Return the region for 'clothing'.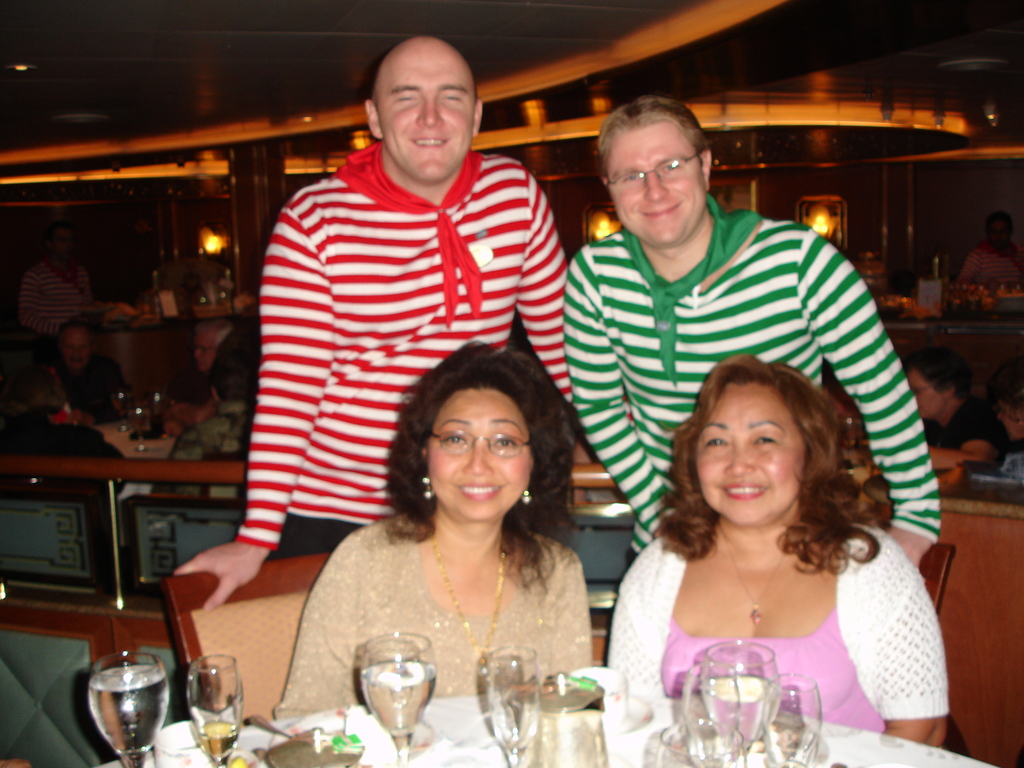
locate(153, 389, 255, 506).
